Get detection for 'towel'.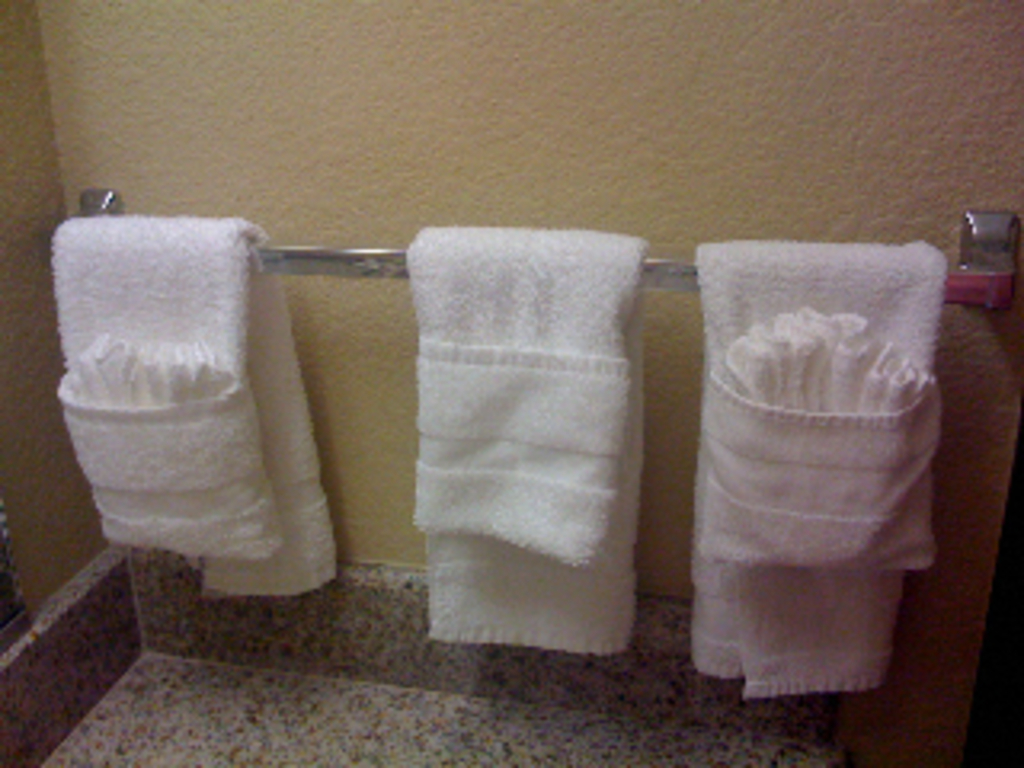
Detection: (400,227,653,656).
